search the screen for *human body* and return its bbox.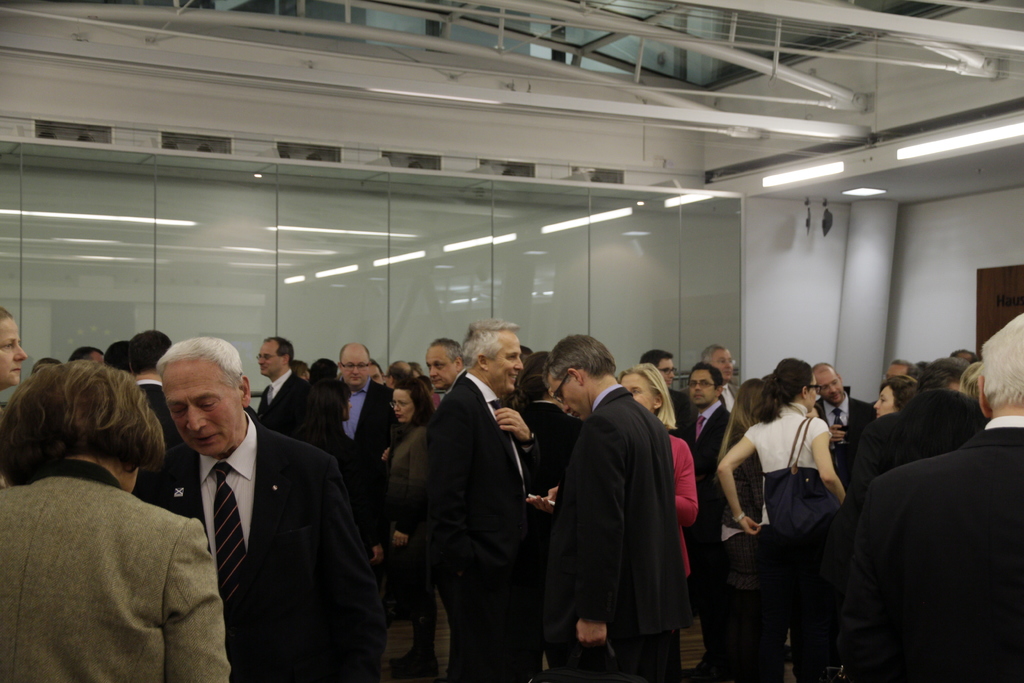
Found: (left=12, top=353, right=234, bottom=682).
